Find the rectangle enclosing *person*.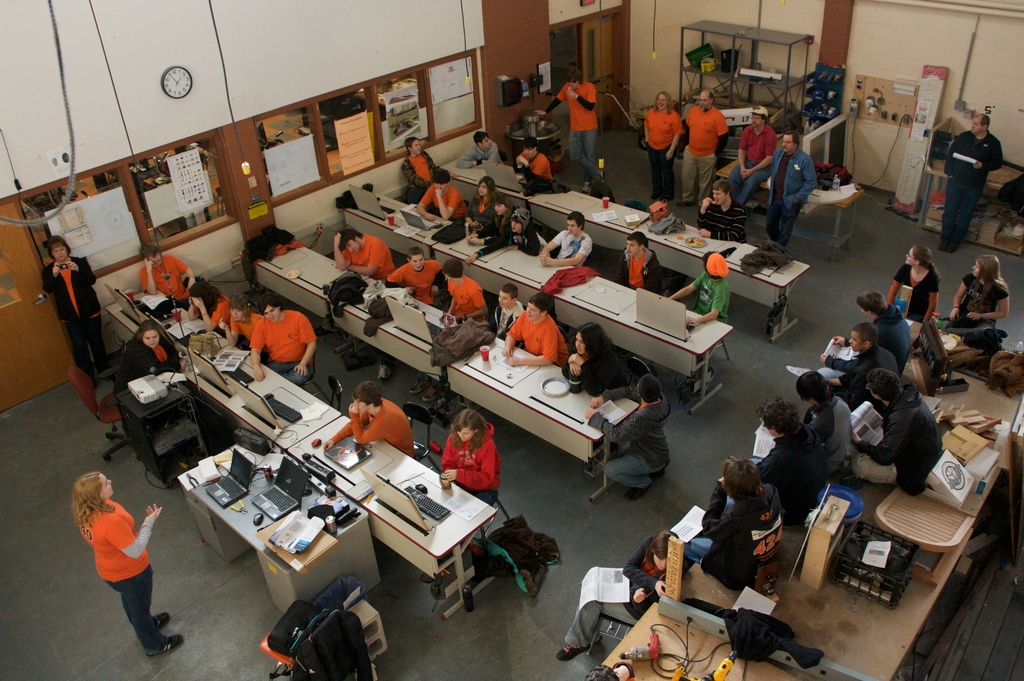
(x1=39, y1=234, x2=113, y2=381).
